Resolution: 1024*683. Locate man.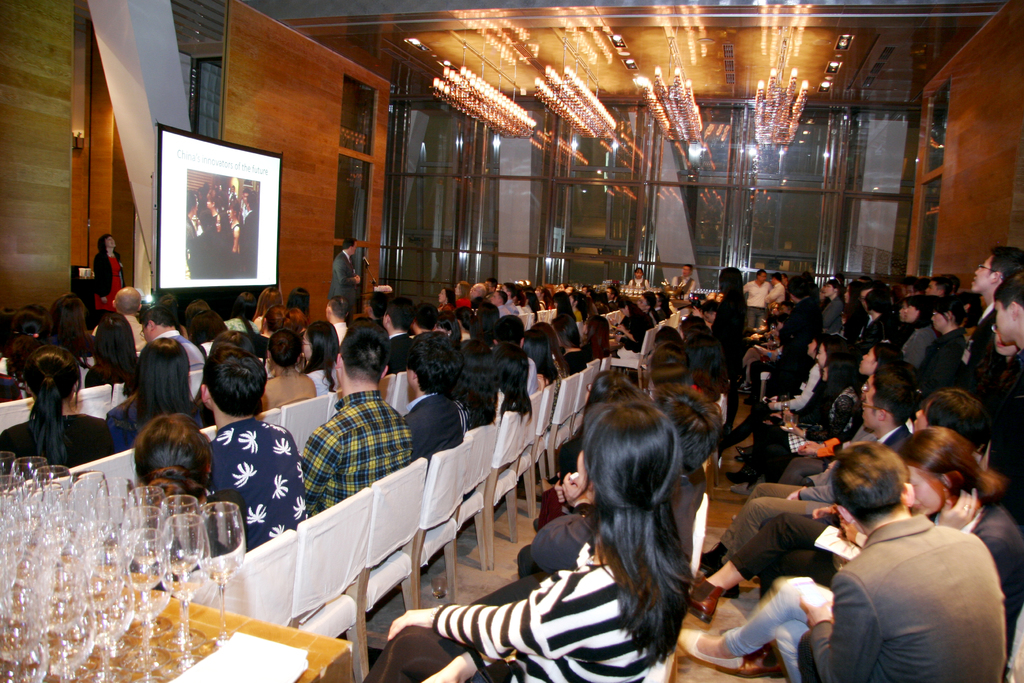
239, 189, 257, 272.
